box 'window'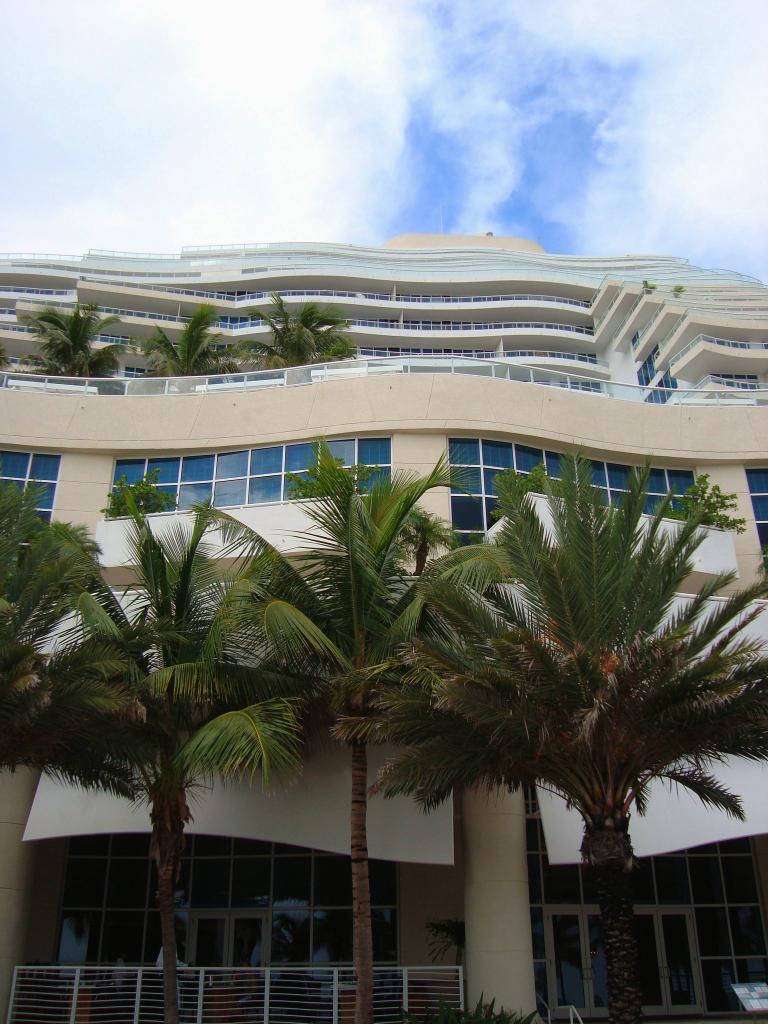
(57,832,401,1023)
